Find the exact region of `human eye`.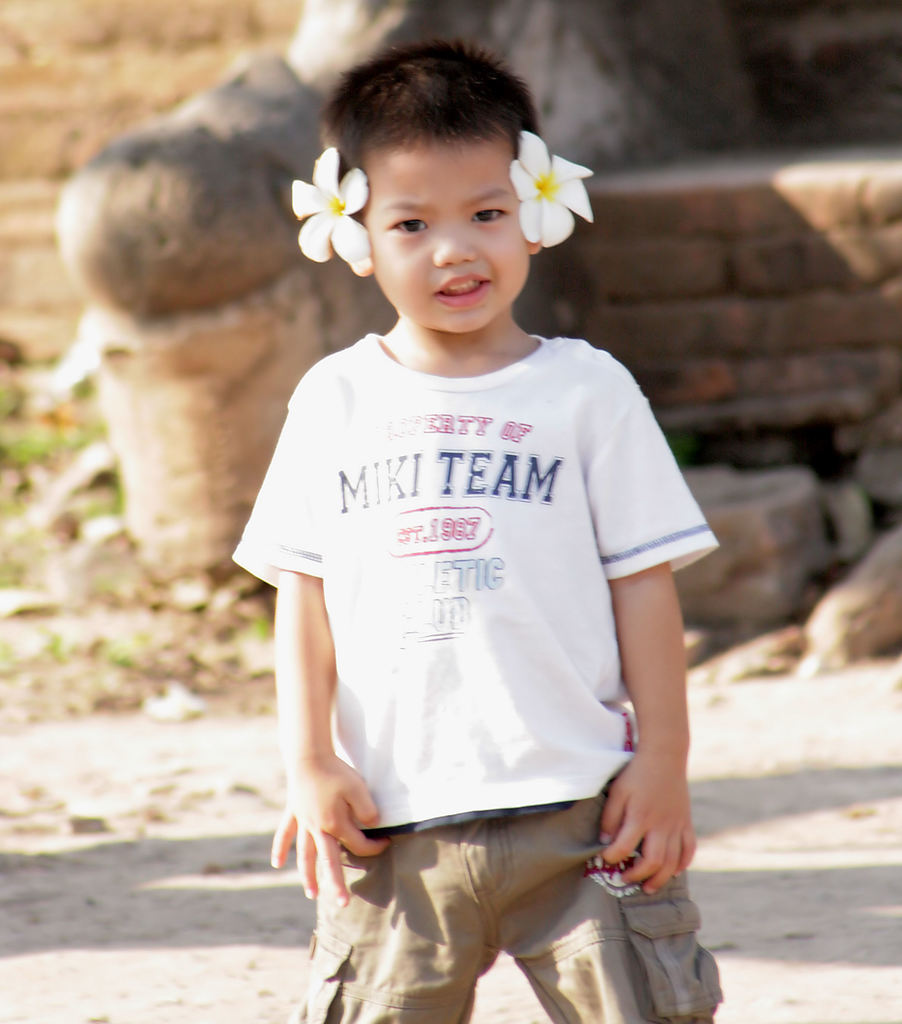
Exact region: [left=468, top=196, right=517, bottom=226].
